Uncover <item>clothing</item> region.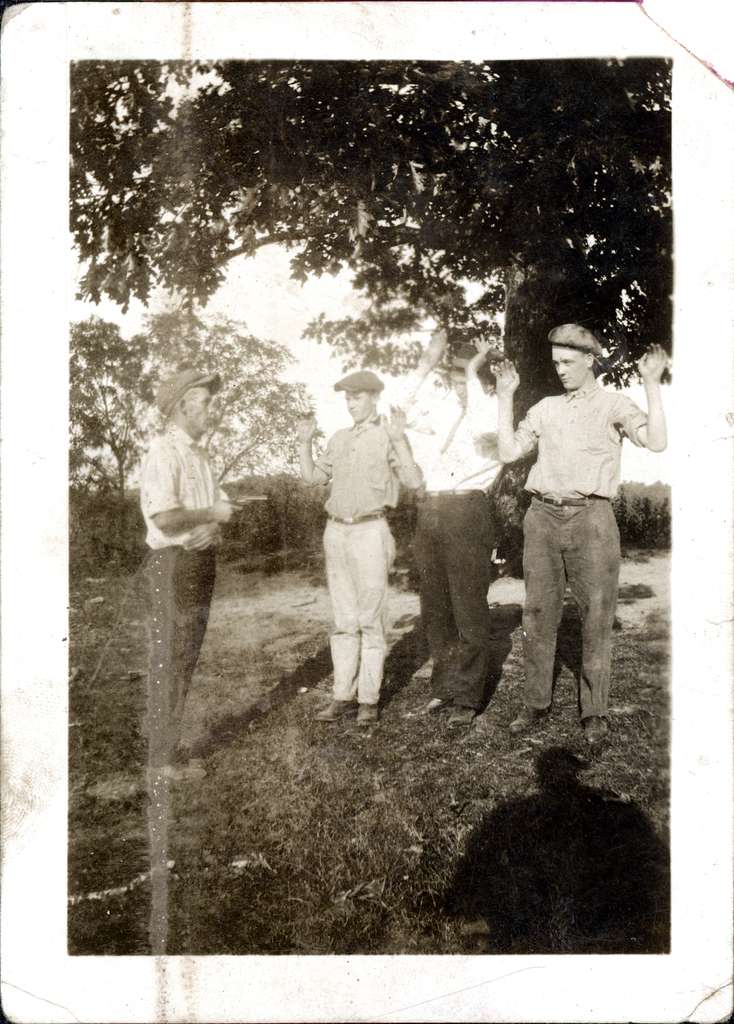
Uncovered: box(502, 379, 660, 698).
